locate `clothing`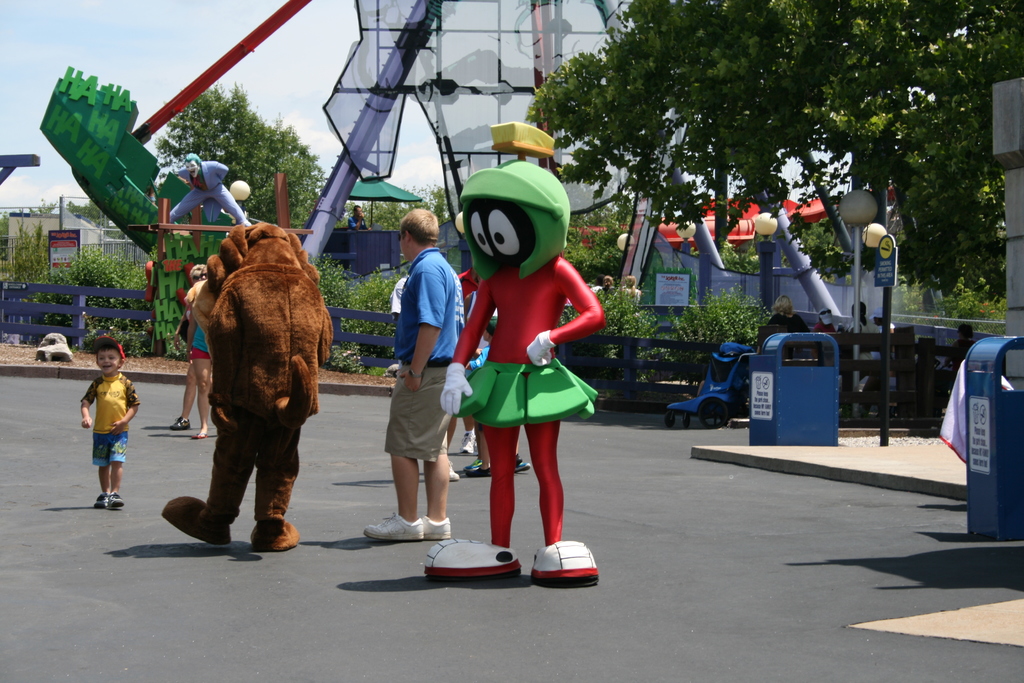
bbox=(451, 254, 608, 547)
